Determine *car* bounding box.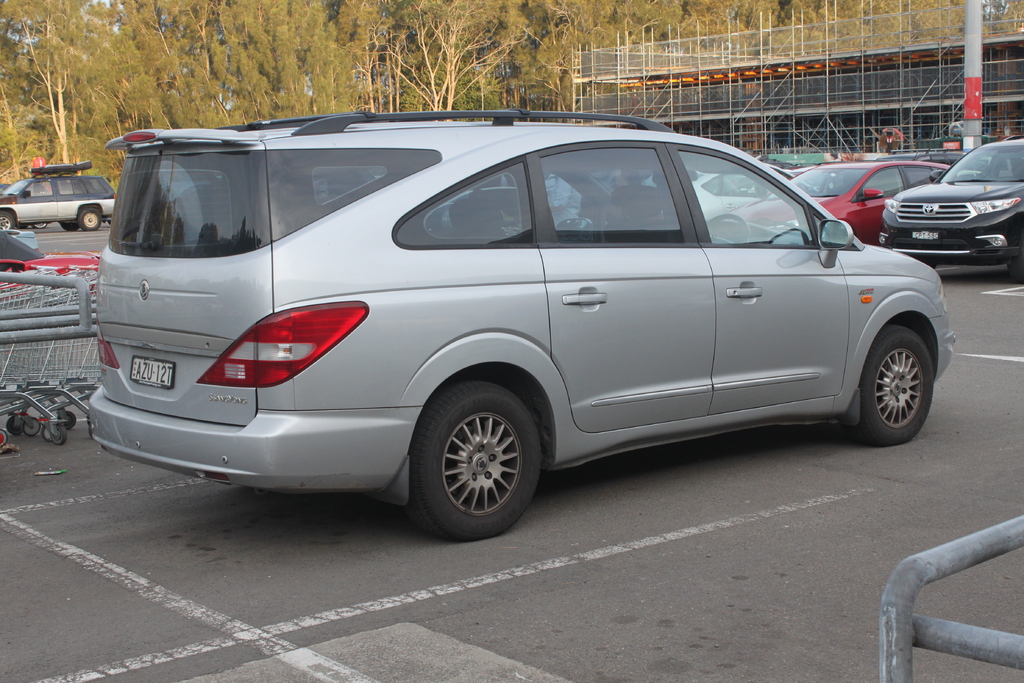
Determined: (x1=0, y1=168, x2=120, y2=231).
